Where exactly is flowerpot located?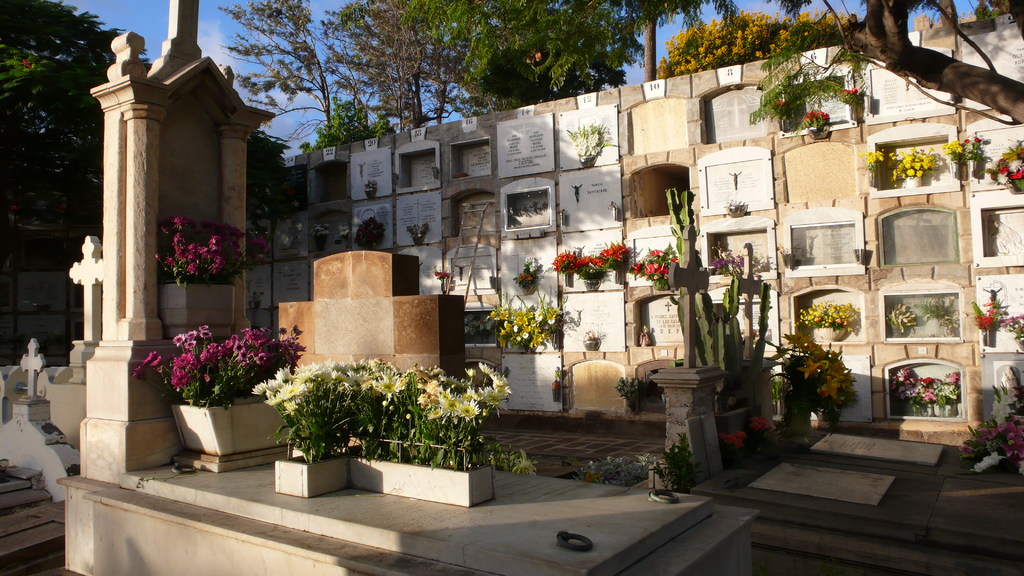
Its bounding box is 904, 176, 924, 190.
